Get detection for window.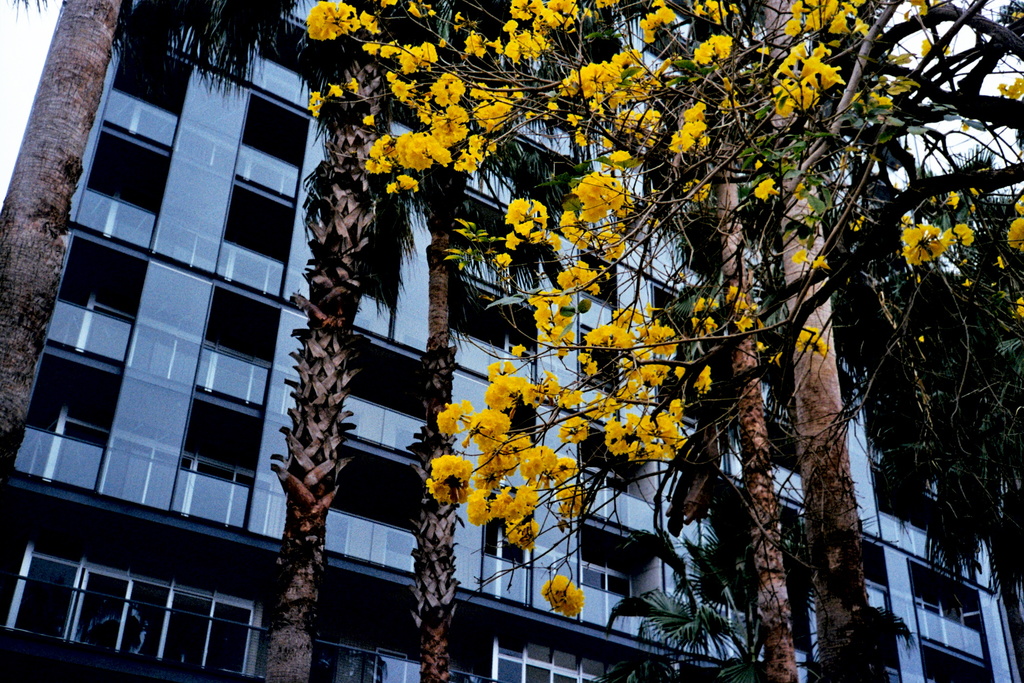
Detection: locate(173, 388, 261, 494).
